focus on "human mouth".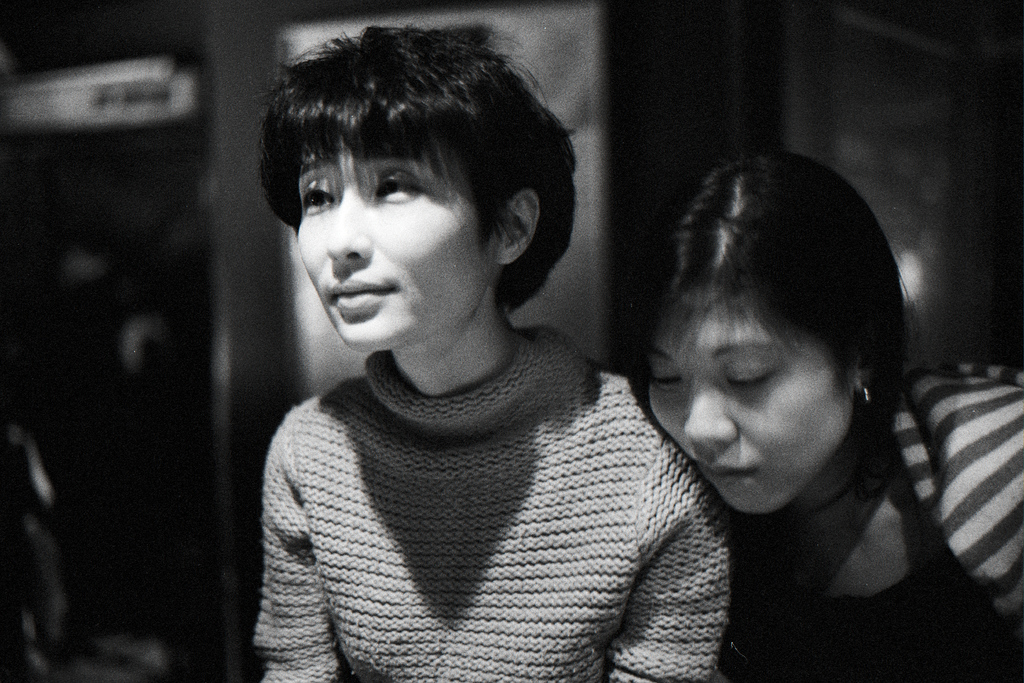
Focused at bbox=(692, 456, 758, 488).
